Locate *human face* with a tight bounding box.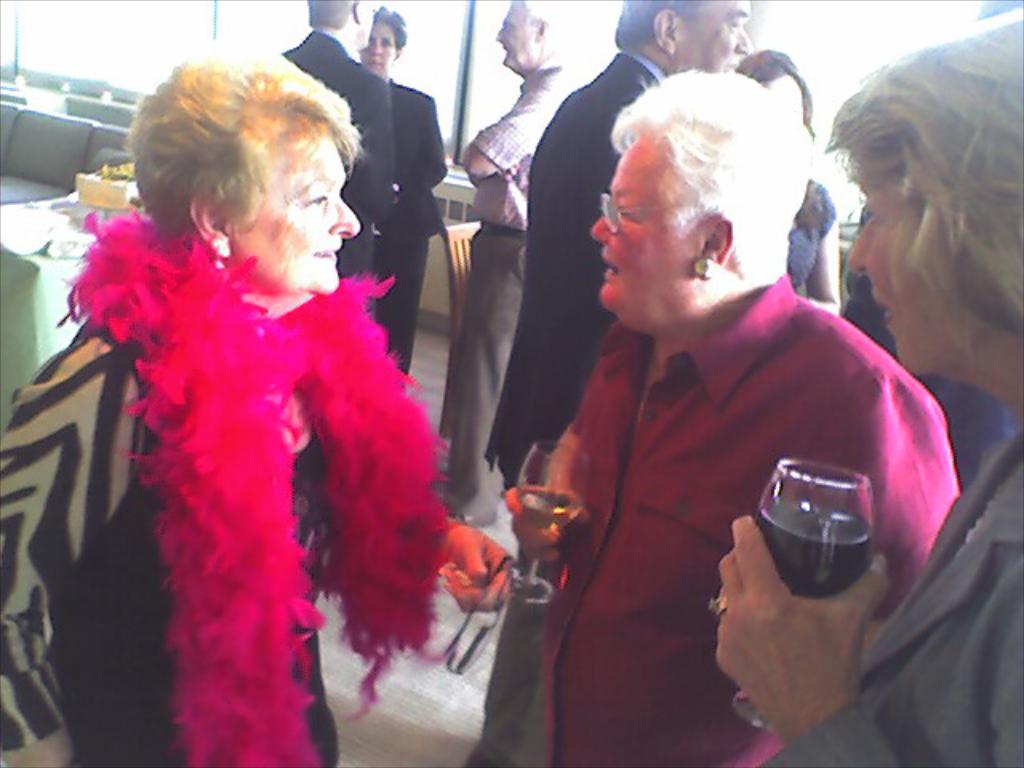
rect(843, 181, 963, 378).
